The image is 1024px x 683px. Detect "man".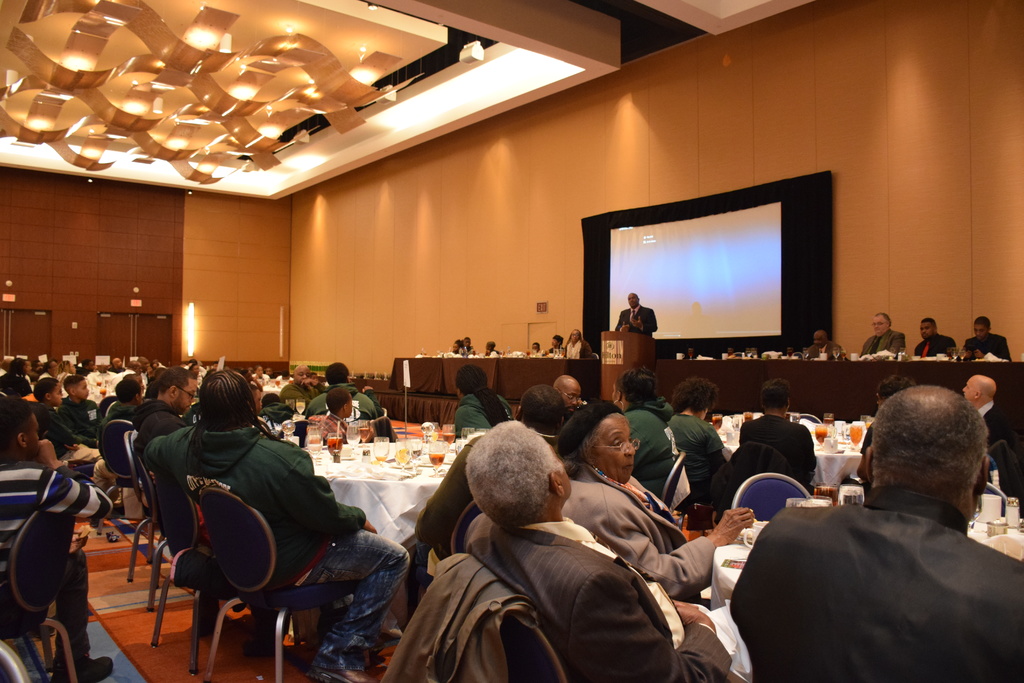
Detection: x1=253 y1=363 x2=271 y2=383.
